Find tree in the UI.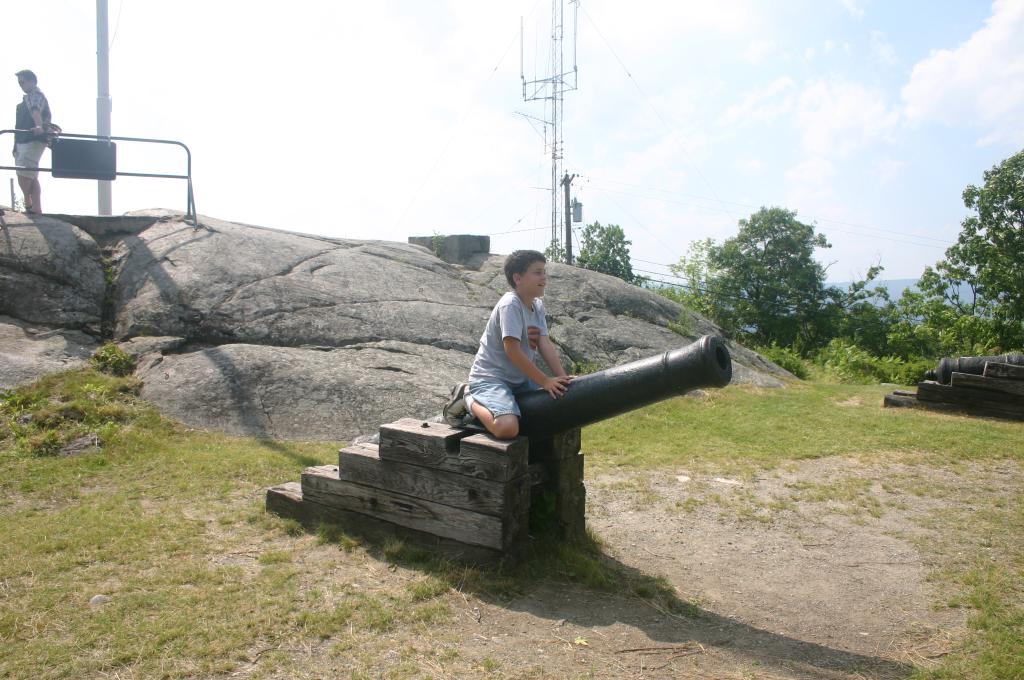
UI element at box=[548, 207, 627, 282].
